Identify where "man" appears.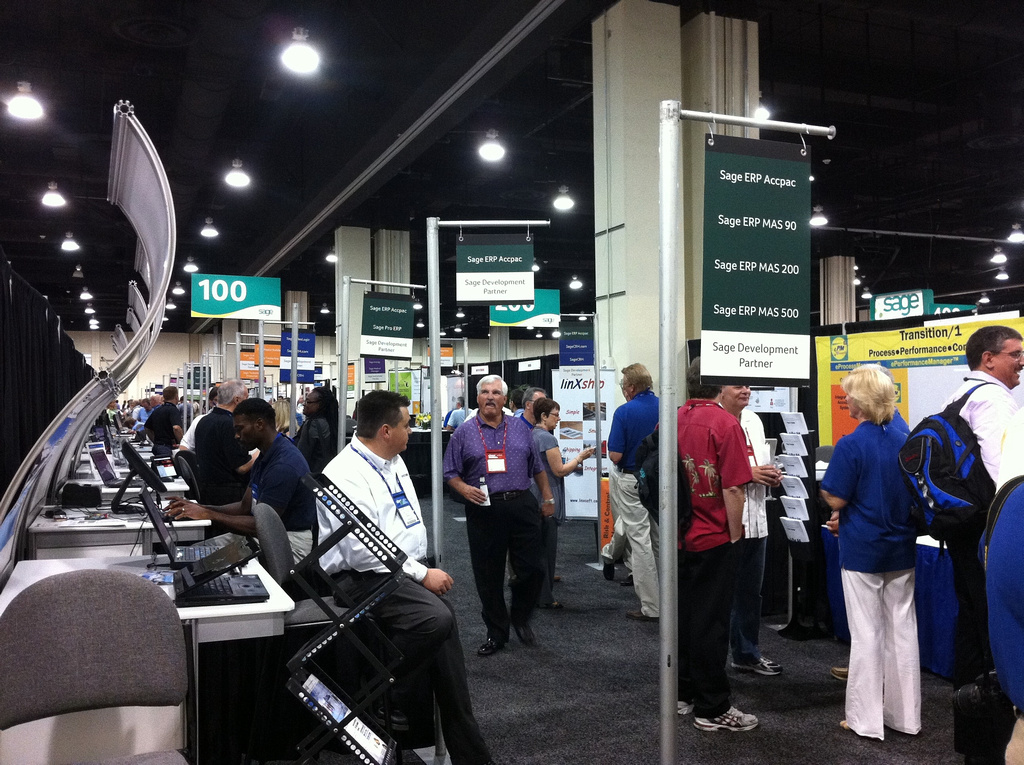
Appears at 517, 385, 547, 431.
